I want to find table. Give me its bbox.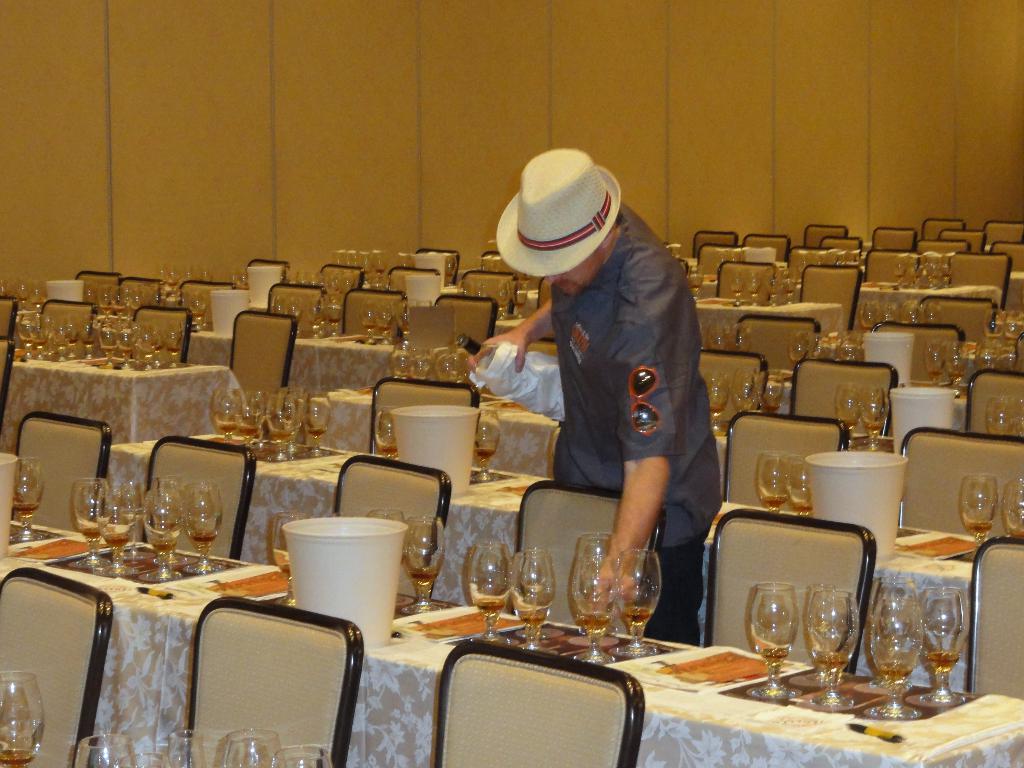
box(102, 433, 977, 688).
